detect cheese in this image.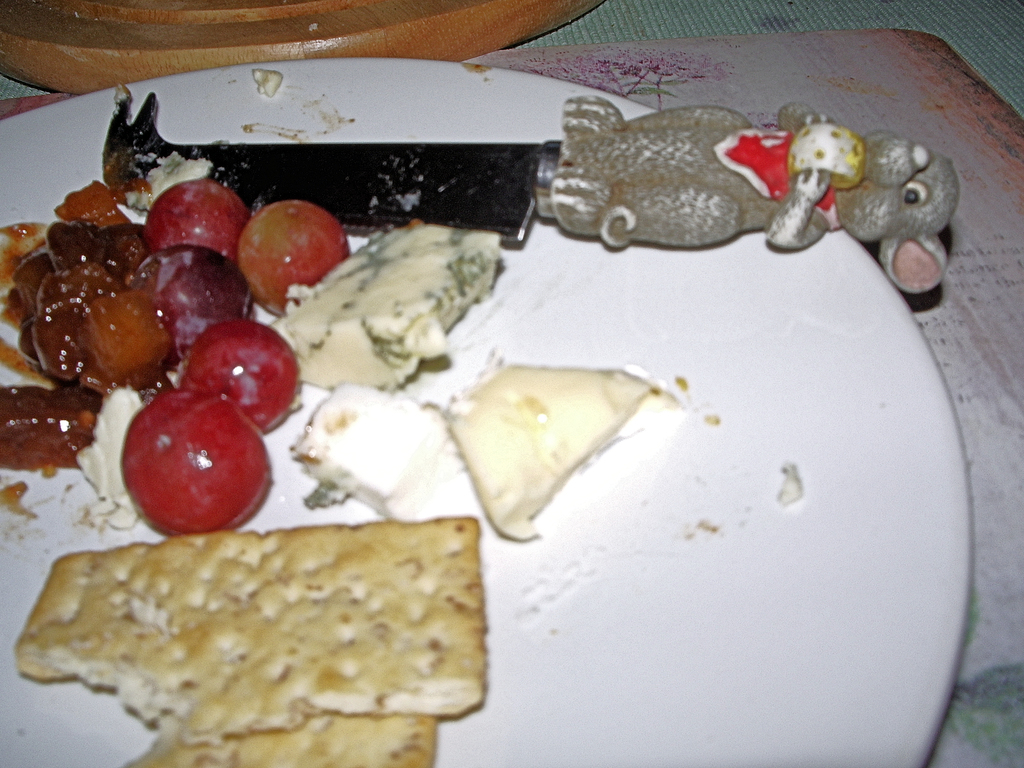
Detection: detection(267, 216, 502, 390).
